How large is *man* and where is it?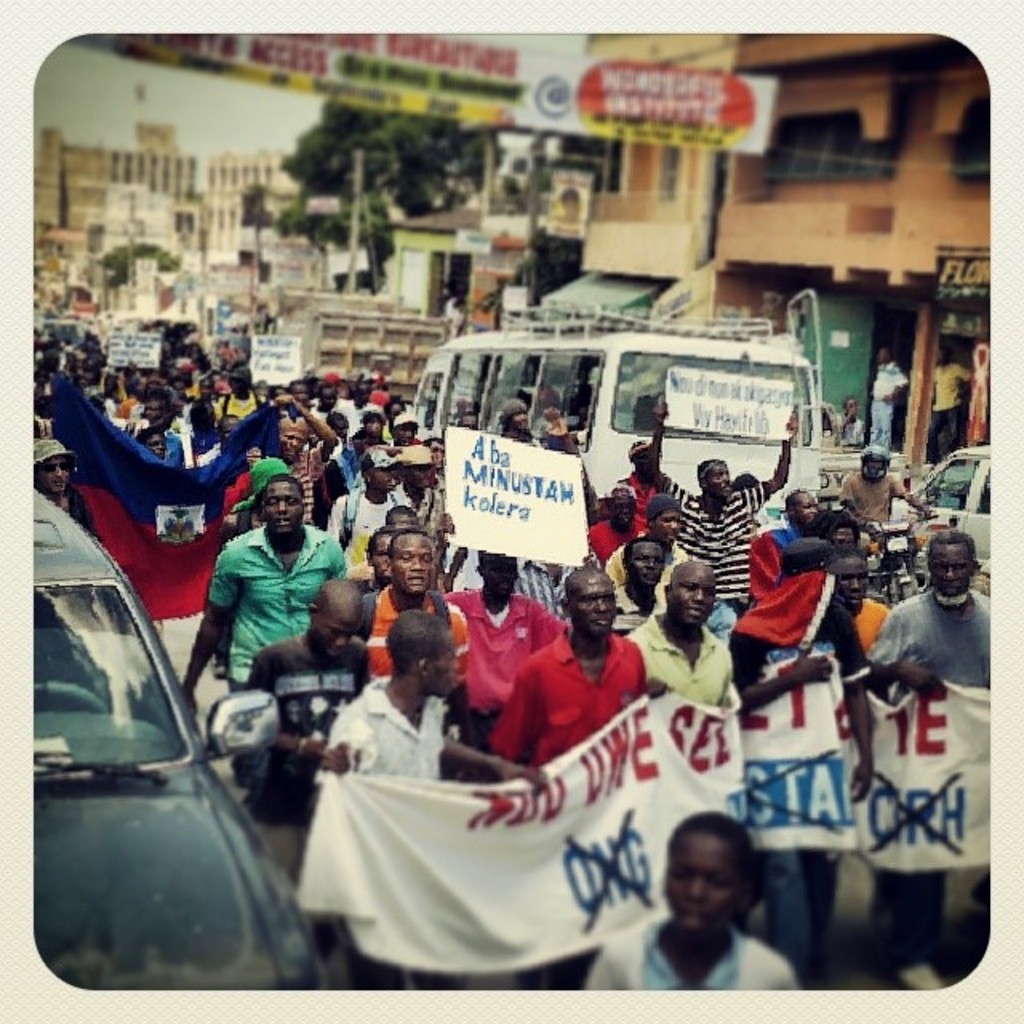
Bounding box: 381, 443, 445, 538.
